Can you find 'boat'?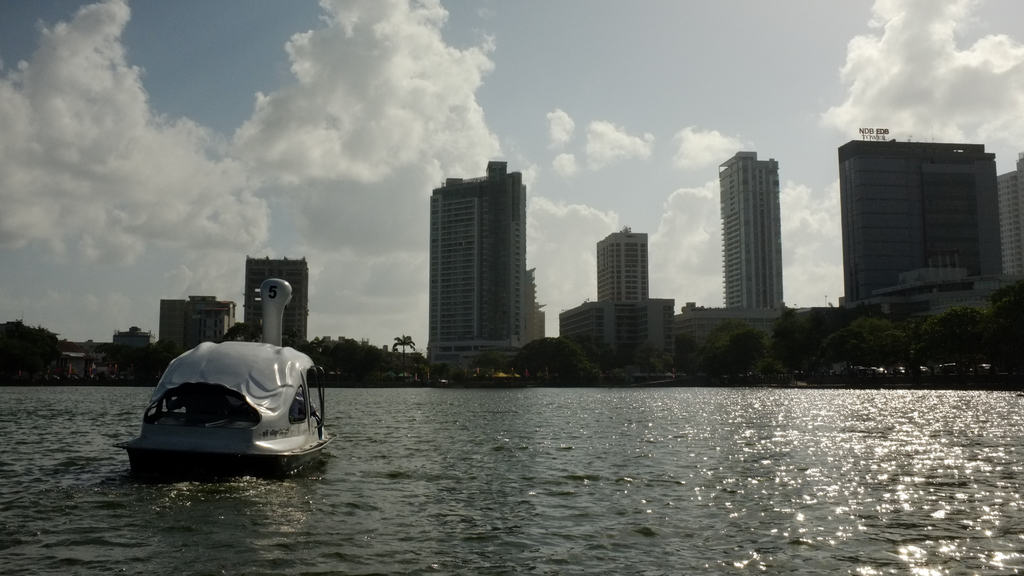
Yes, bounding box: <region>104, 329, 328, 470</region>.
